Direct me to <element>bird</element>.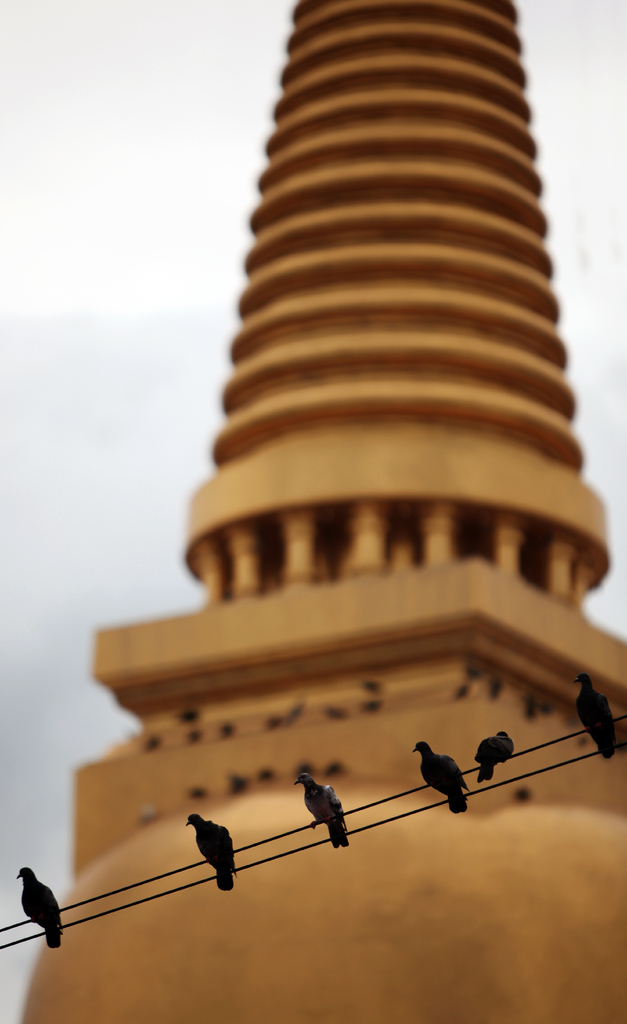
Direction: [x1=566, y1=676, x2=622, y2=766].
